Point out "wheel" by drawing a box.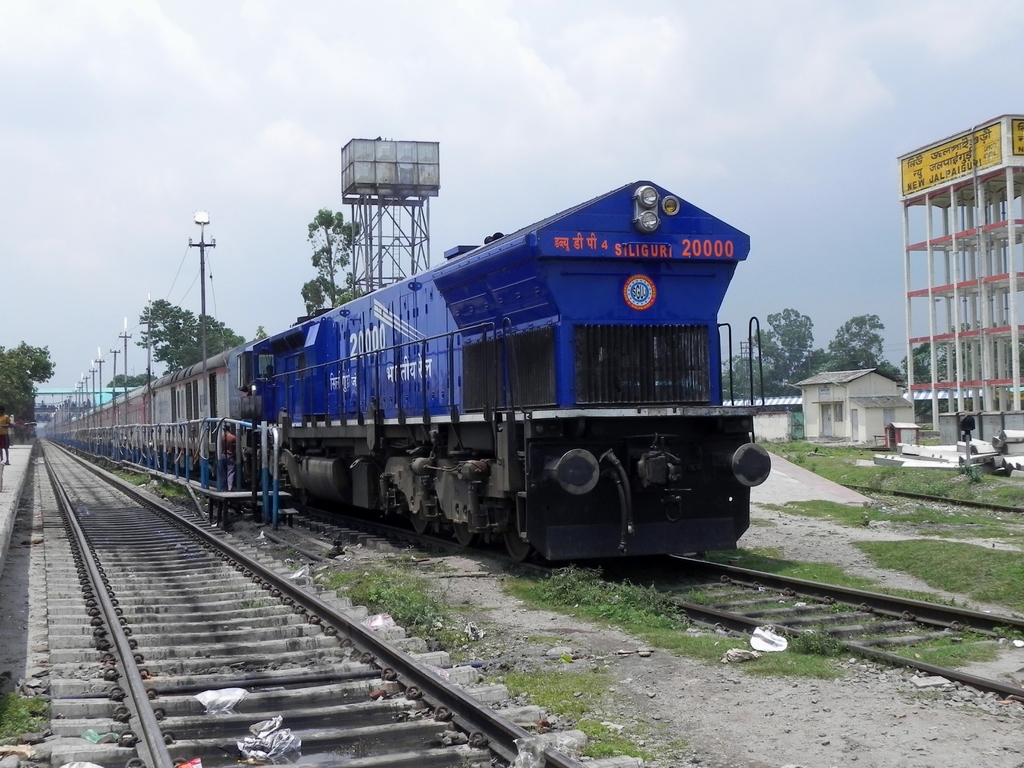
411,506,429,536.
